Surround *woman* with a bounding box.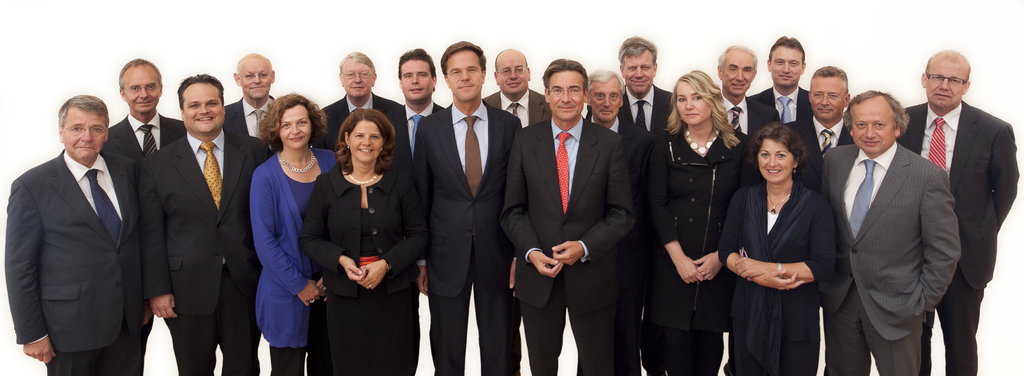
rect(249, 91, 339, 375).
